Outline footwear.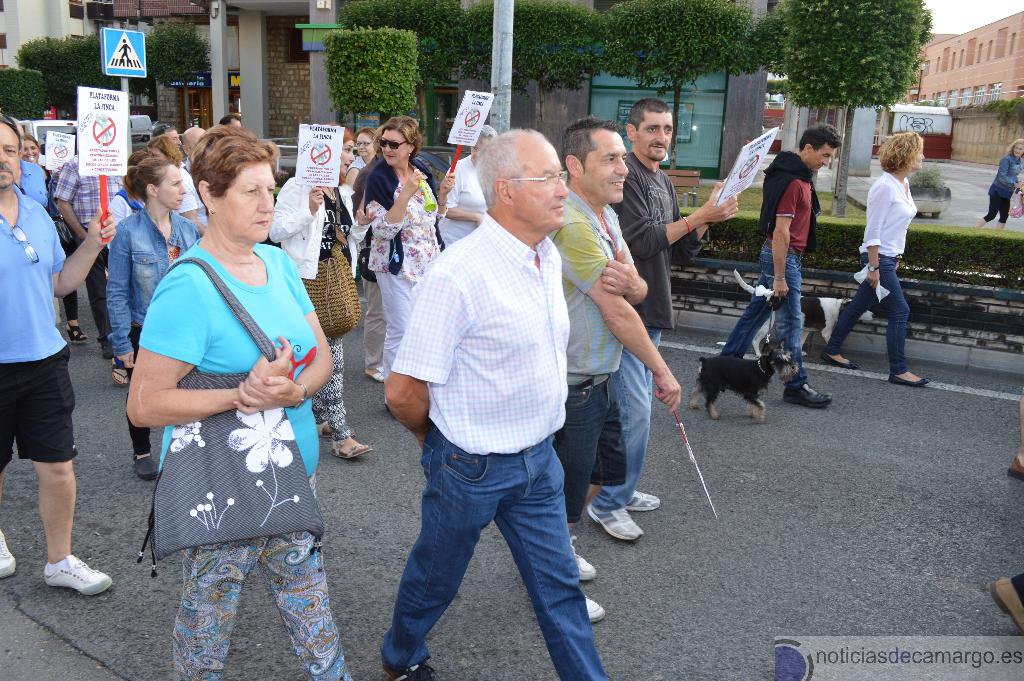
Outline: <bbox>623, 485, 662, 515</bbox>.
